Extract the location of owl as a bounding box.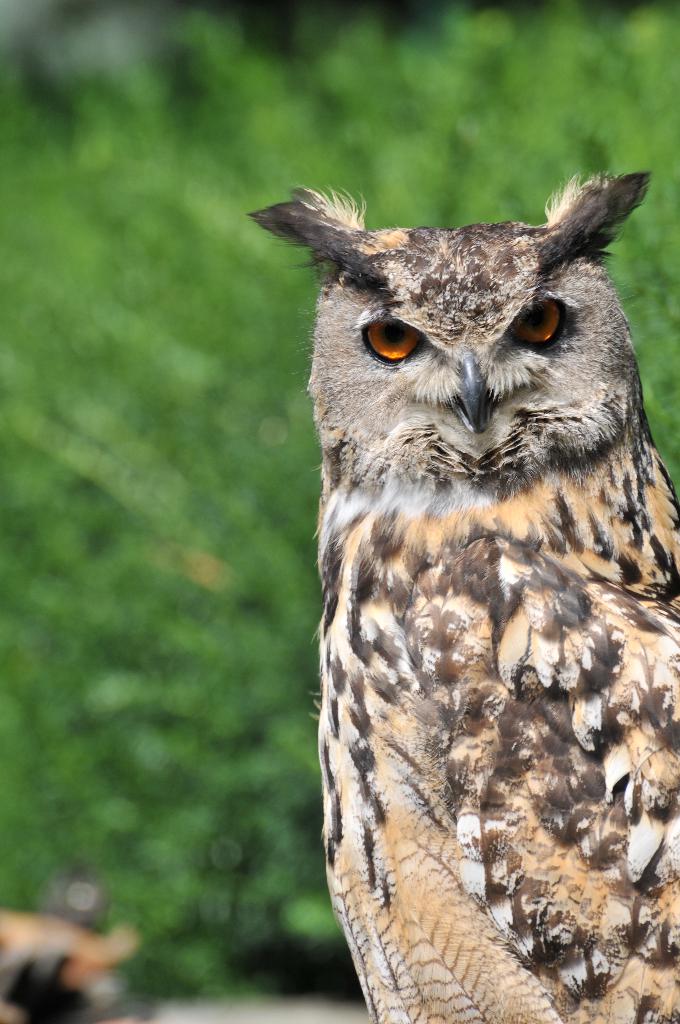
box=[247, 168, 679, 1023].
